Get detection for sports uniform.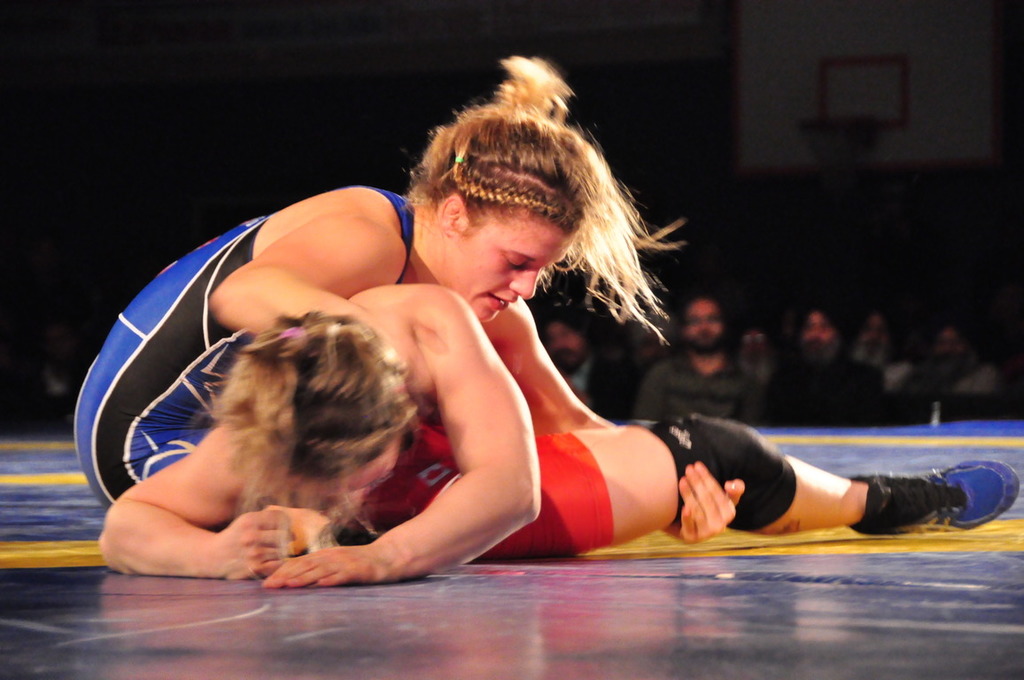
Detection: [x1=355, y1=415, x2=1015, y2=562].
